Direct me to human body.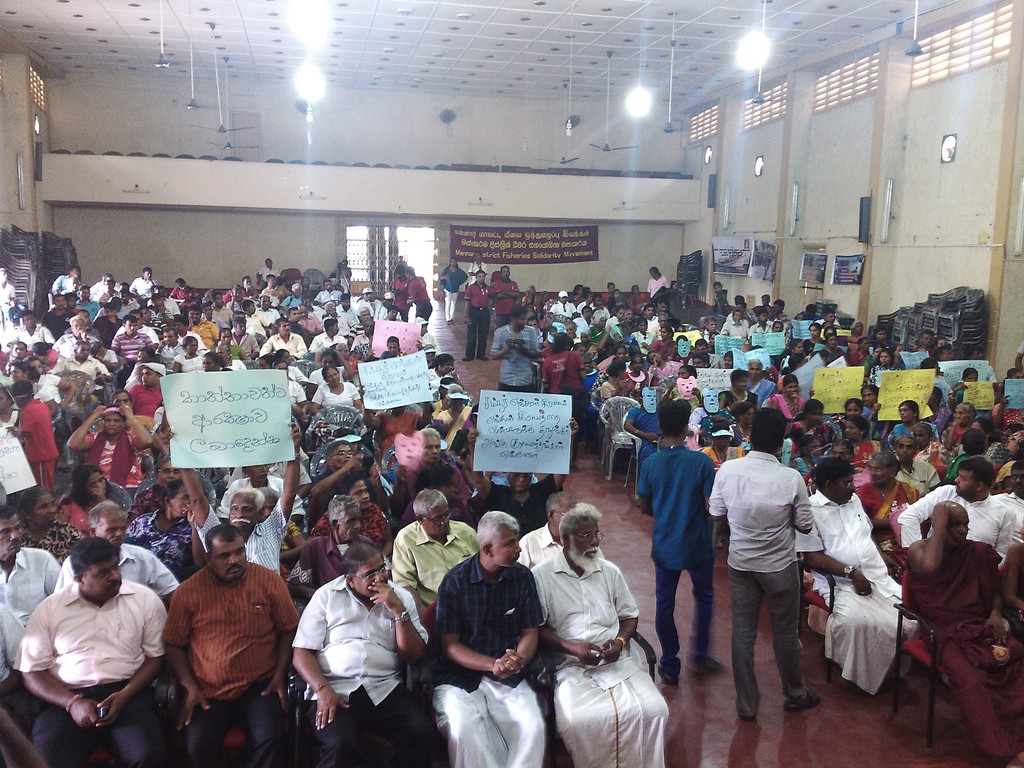
Direction: locate(529, 500, 668, 767).
